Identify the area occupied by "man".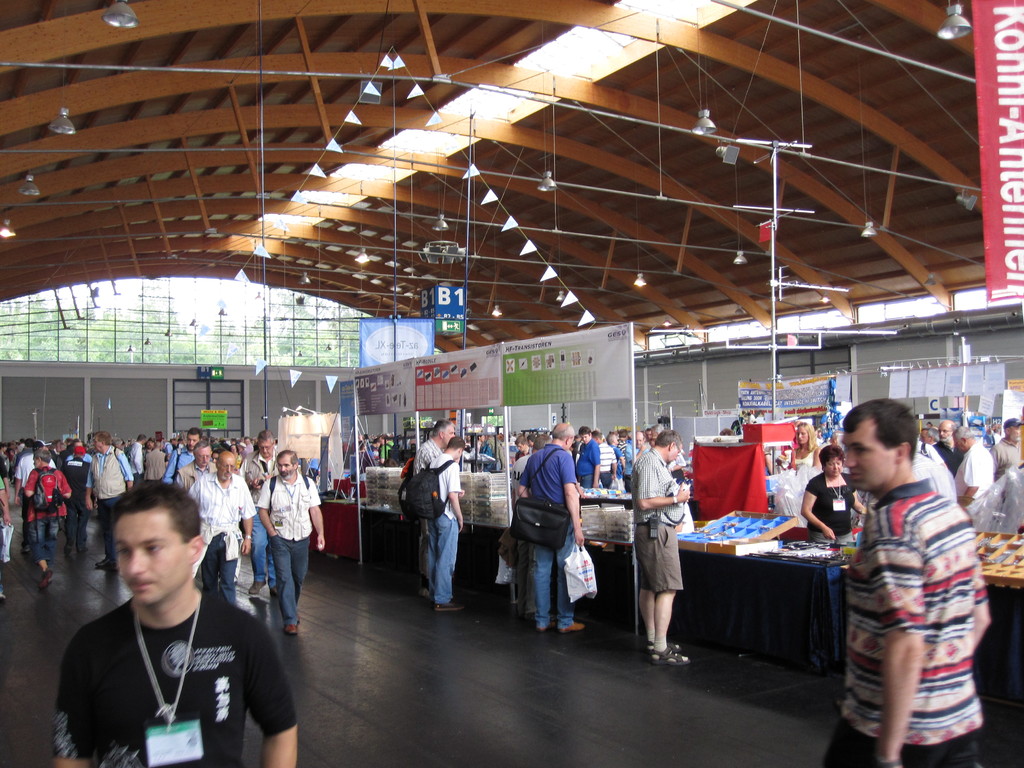
Area: [left=0, top=475, right=12, bottom=600].
